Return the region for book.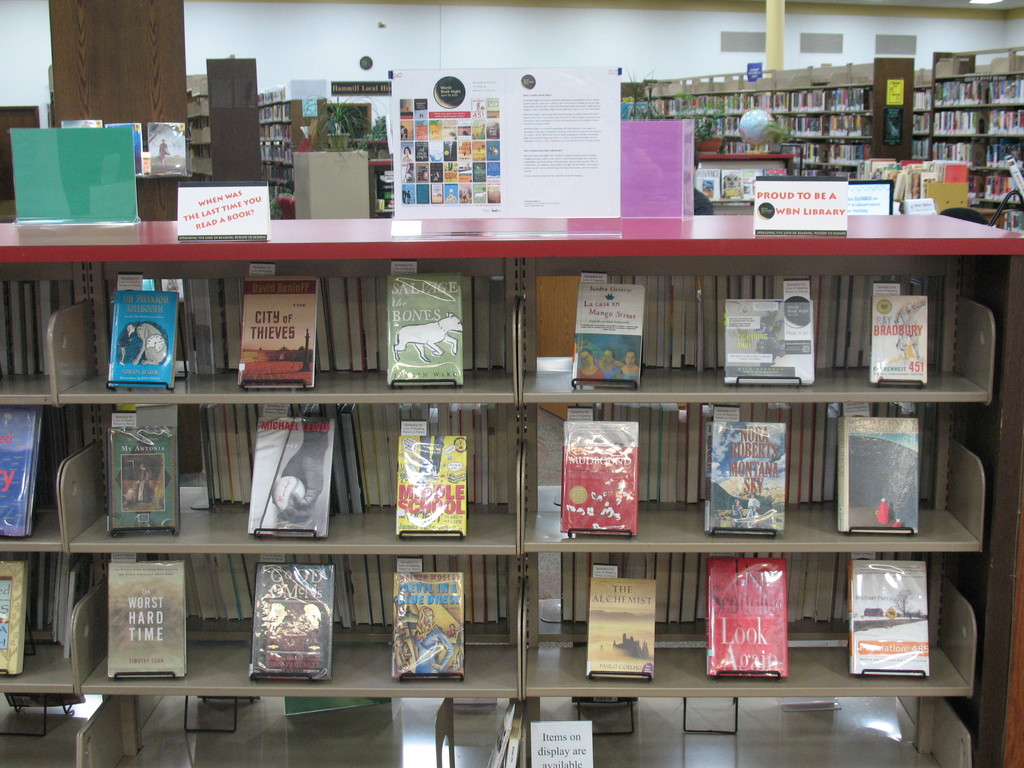
<region>752, 168, 789, 172</region>.
